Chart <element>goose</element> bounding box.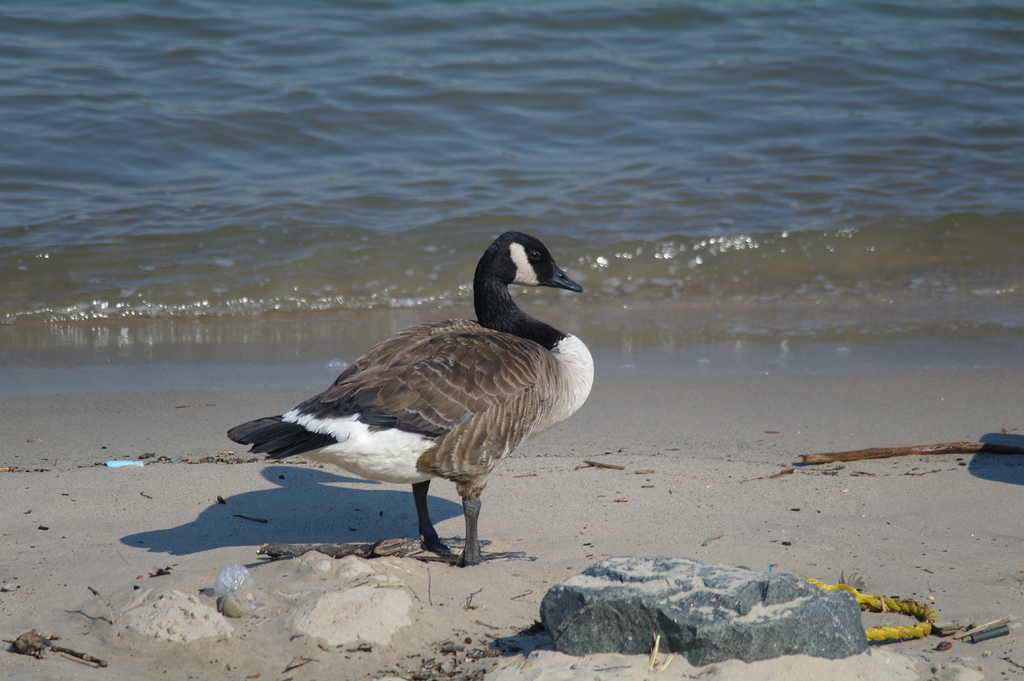
Charted: [x1=224, y1=226, x2=597, y2=567].
